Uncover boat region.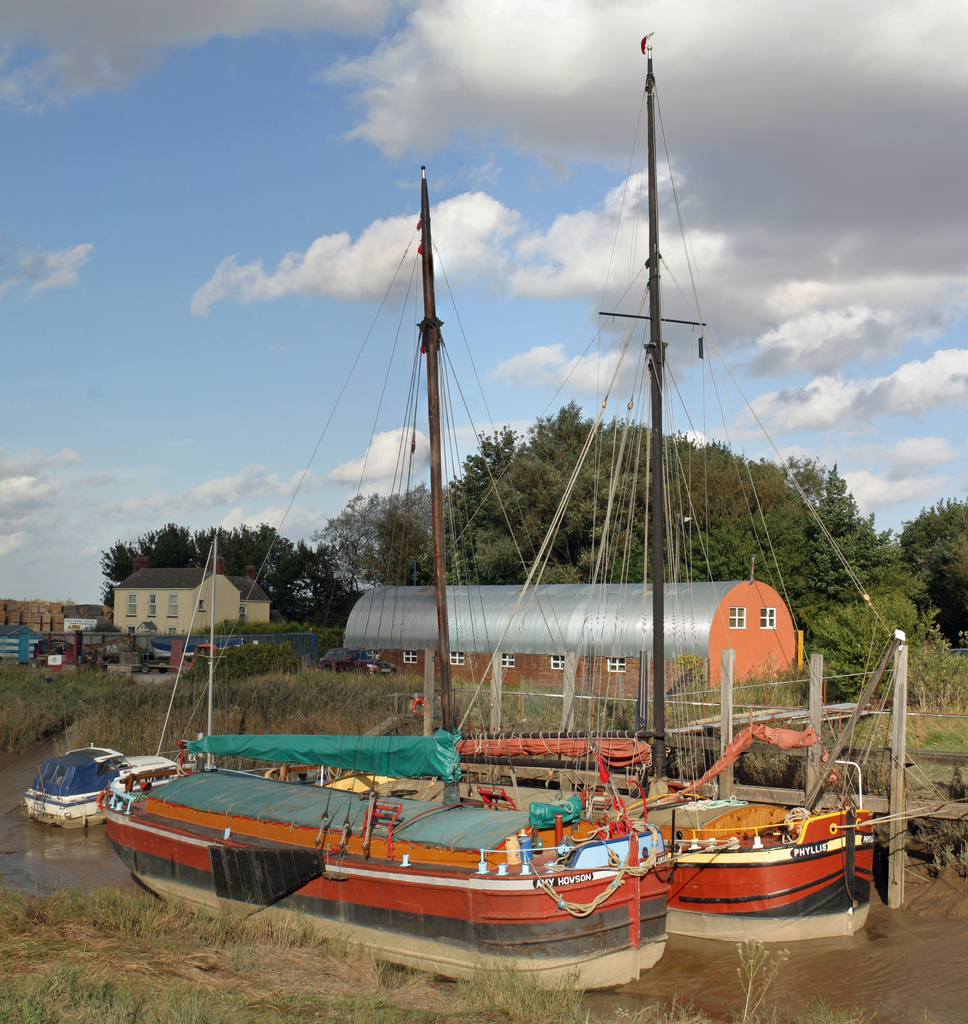
Uncovered: Rect(17, 742, 187, 824).
